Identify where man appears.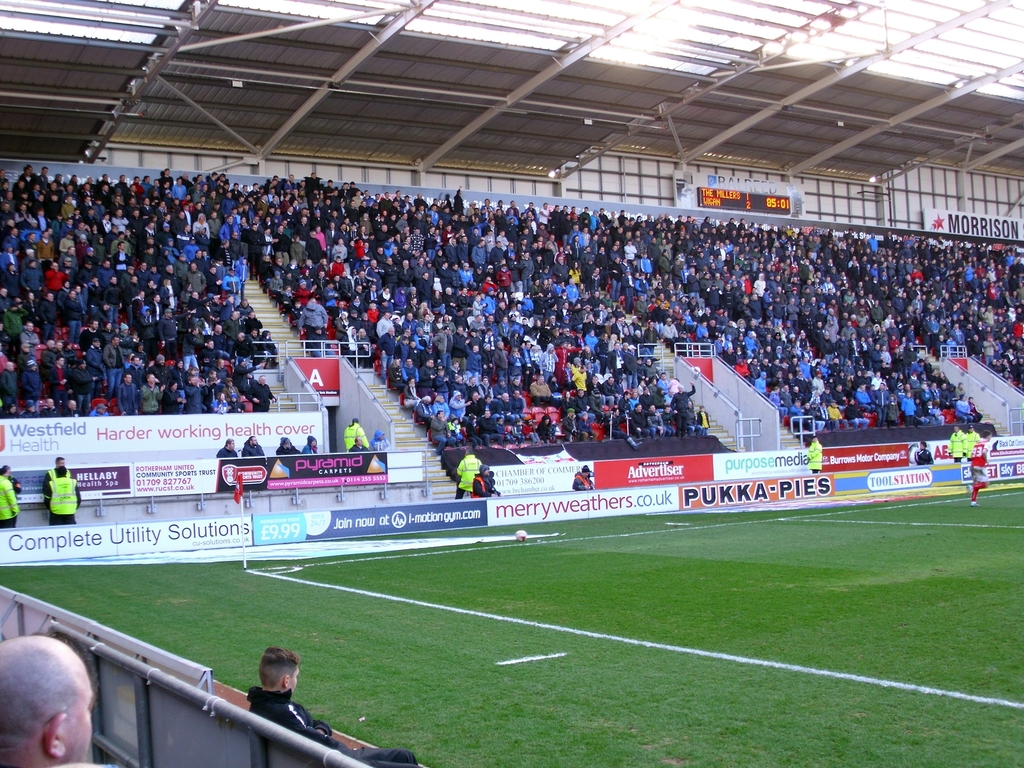
Appears at [left=670, top=378, right=698, bottom=437].
